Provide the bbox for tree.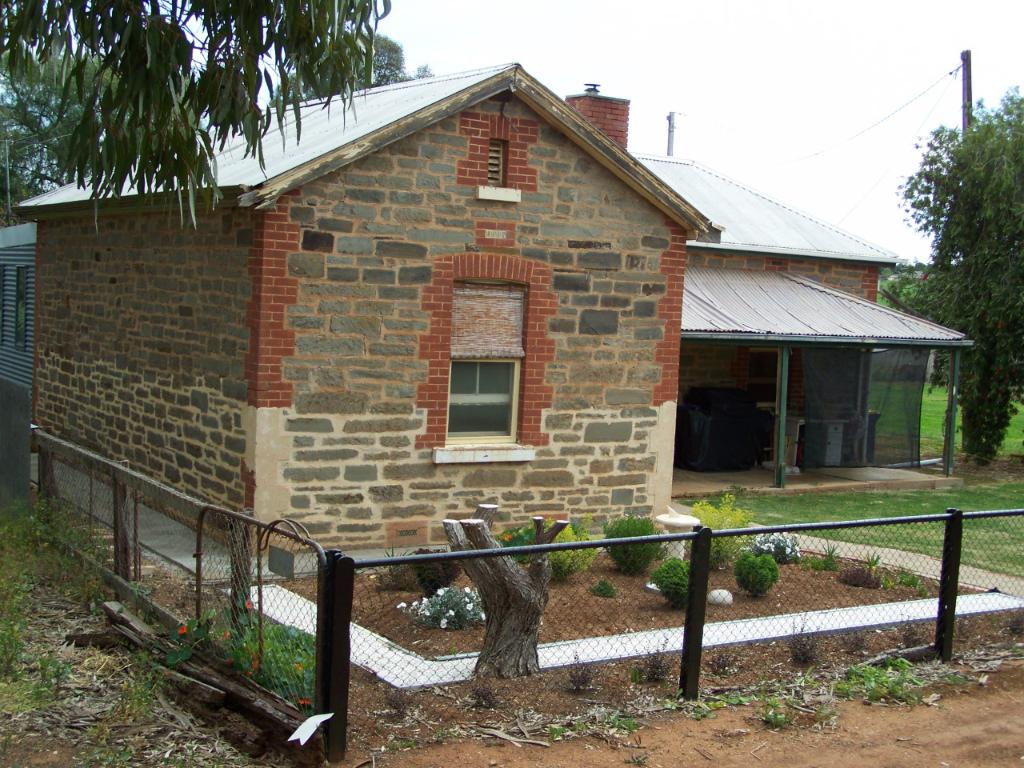
0:0:391:247.
